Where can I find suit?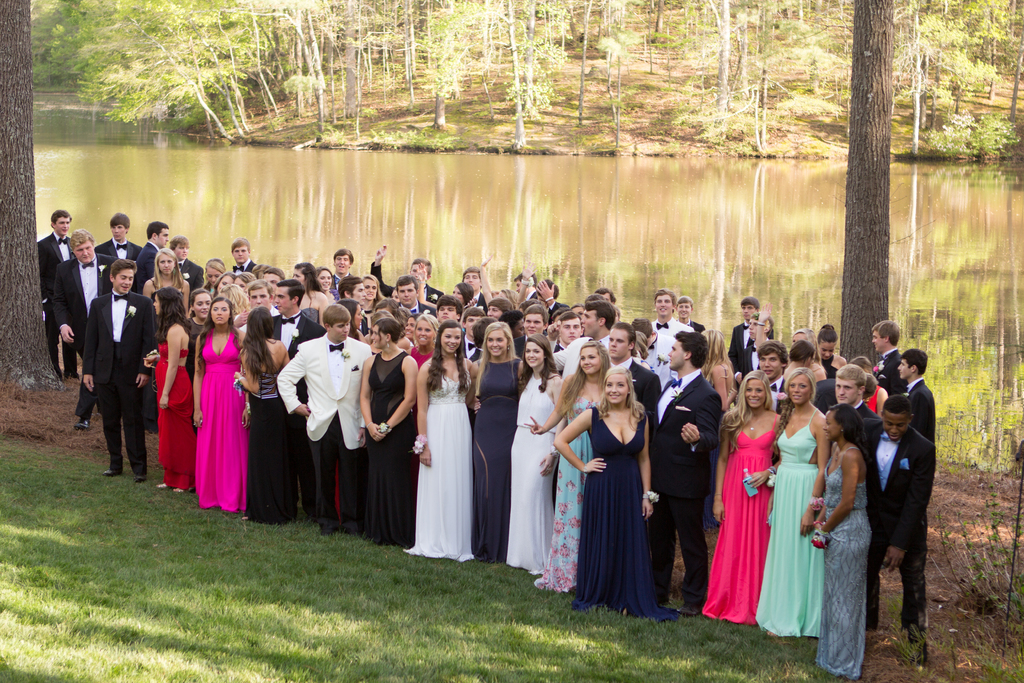
You can find it at [left=275, top=334, right=374, bottom=531].
